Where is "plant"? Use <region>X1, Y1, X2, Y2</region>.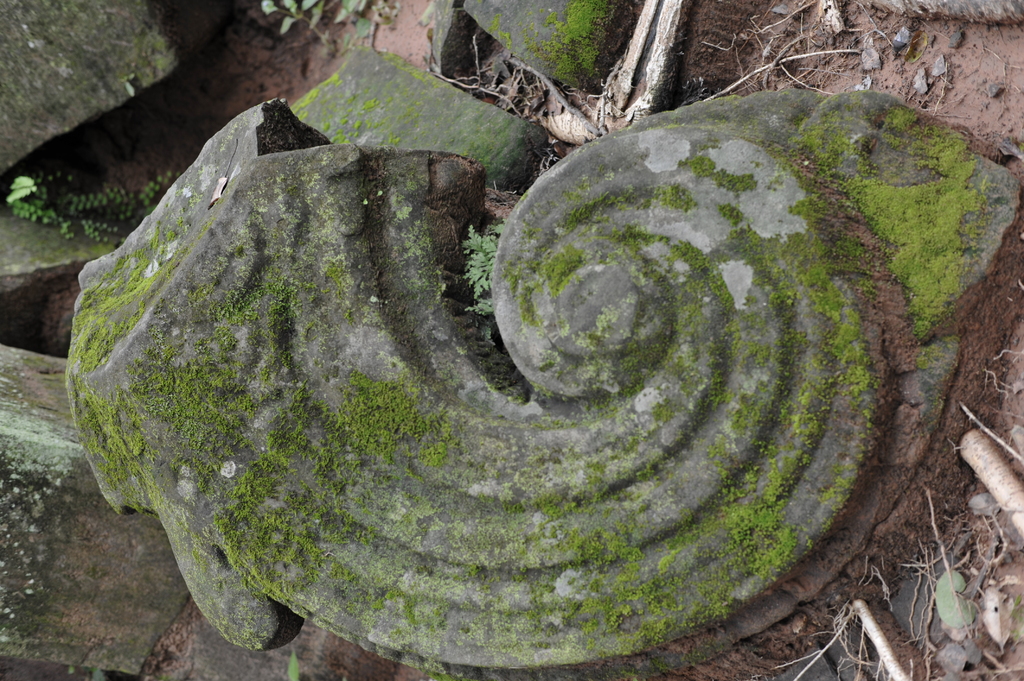
<region>653, 178, 694, 213</region>.
